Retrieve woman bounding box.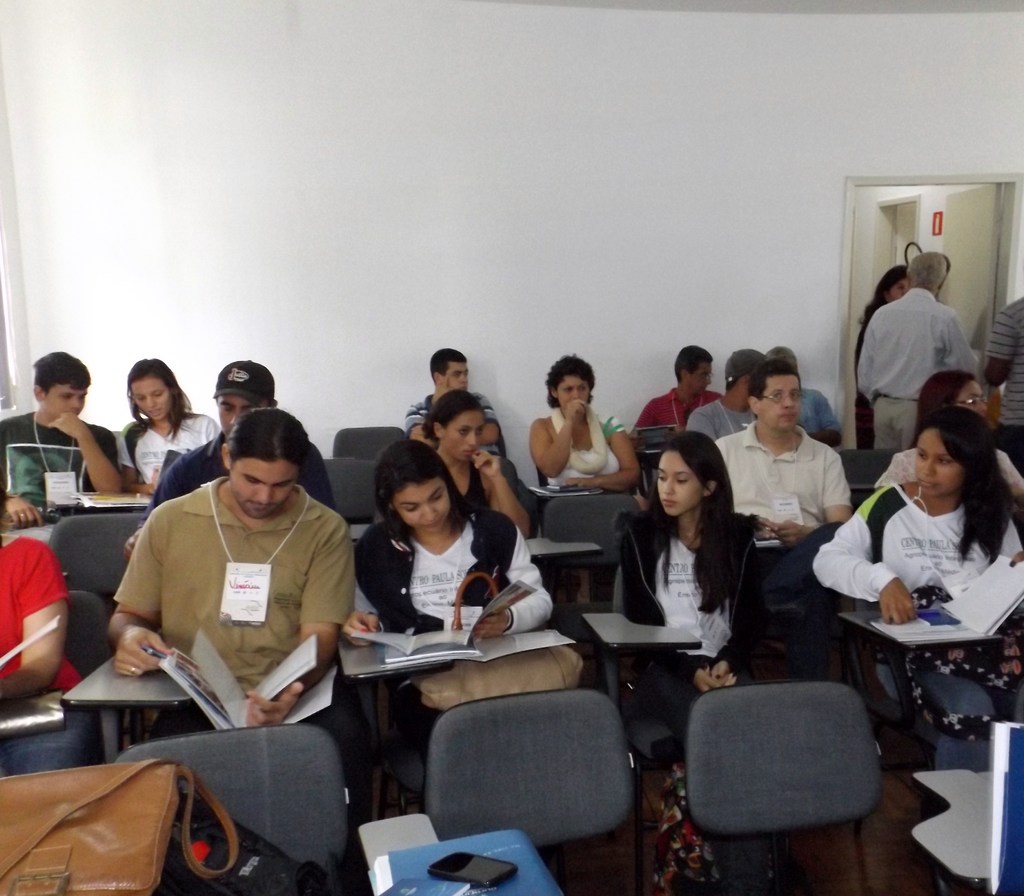
Bounding box: locate(424, 394, 515, 521).
